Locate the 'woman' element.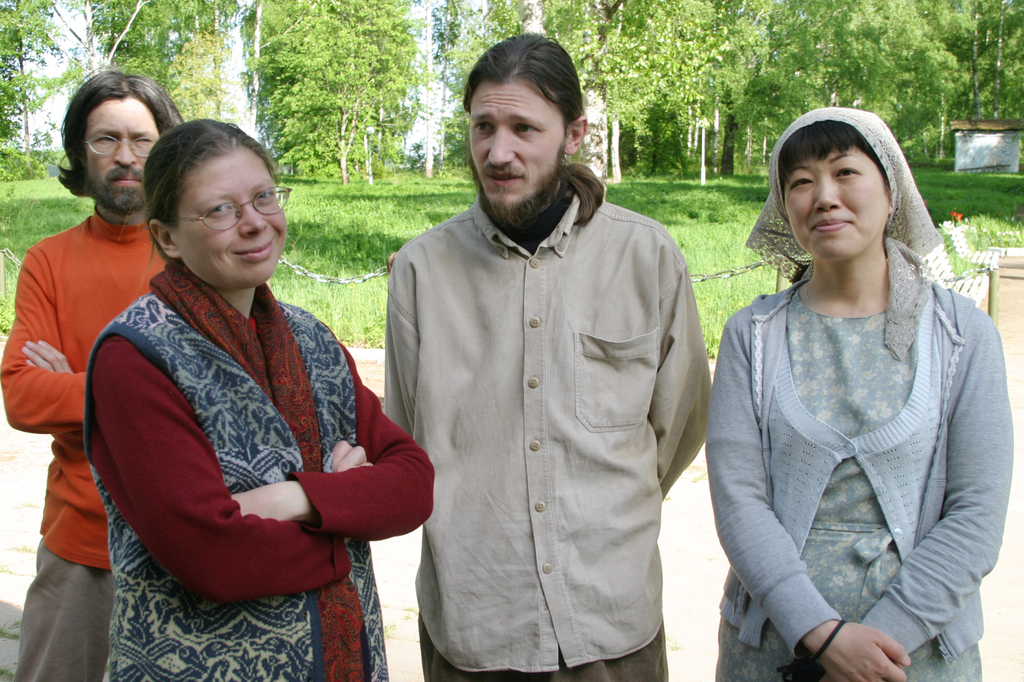
Element bbox: x1=698 y1=102 x2=1014 y2=681.
